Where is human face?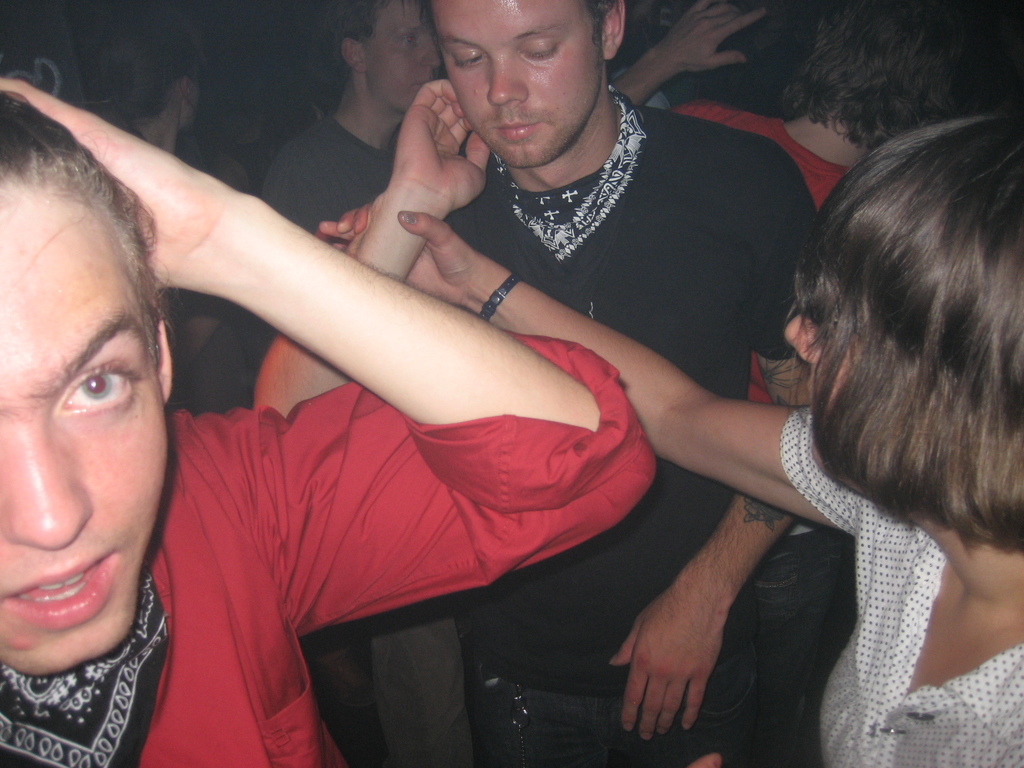
[783, 314, 856, 477].
